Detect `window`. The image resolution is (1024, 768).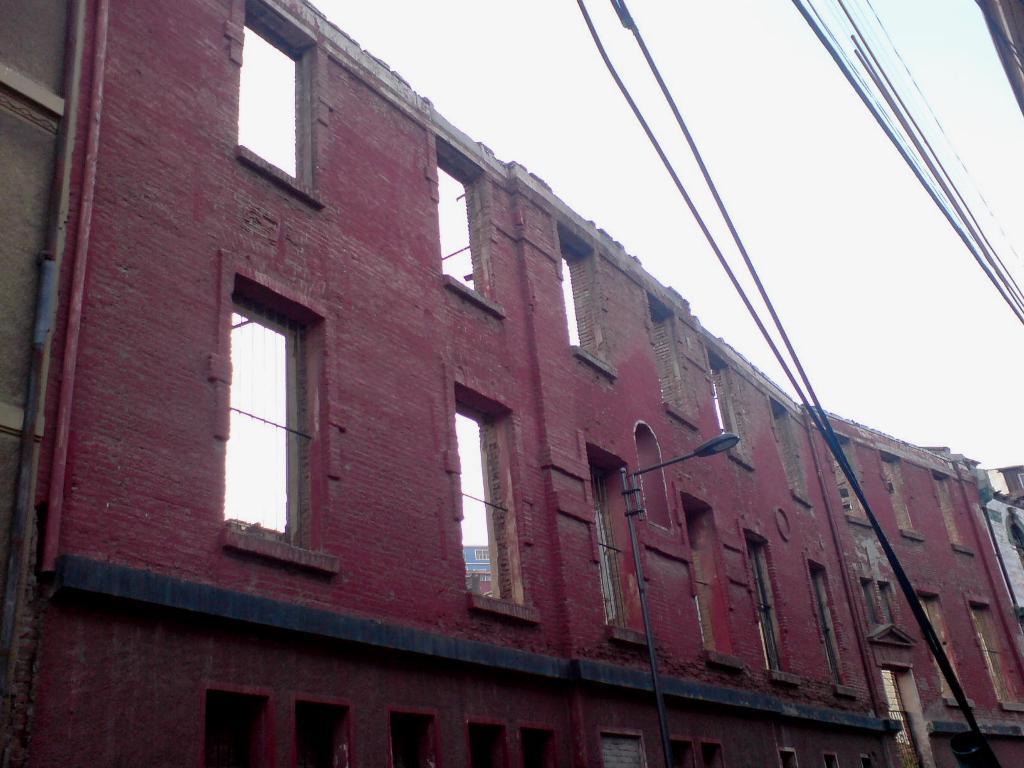
212, 253, 338, 571.
